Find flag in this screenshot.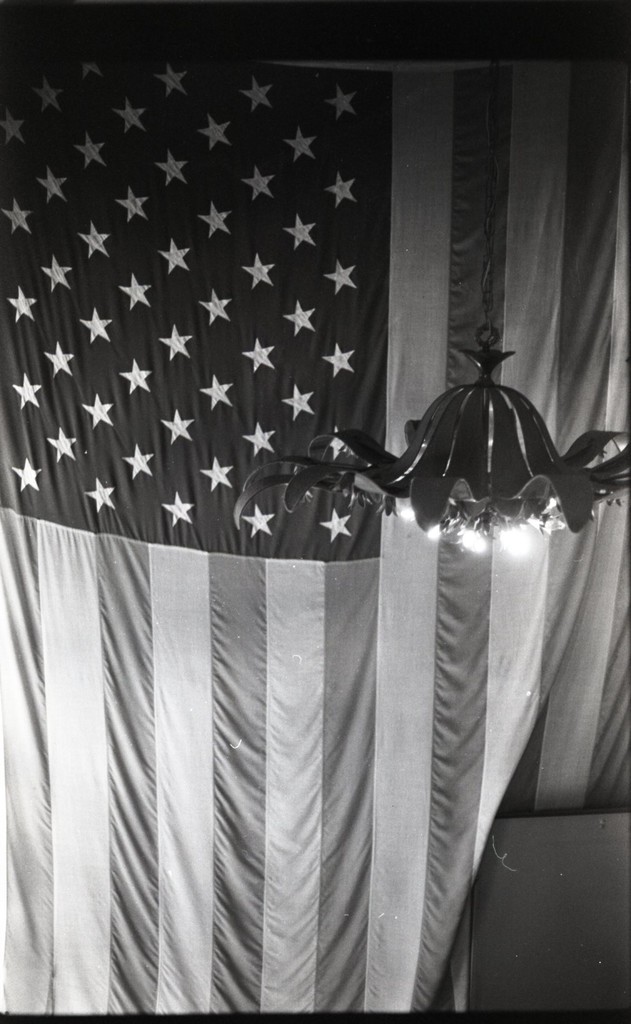
The bounding box for flag is crop(1, 45, 630, 1023).
